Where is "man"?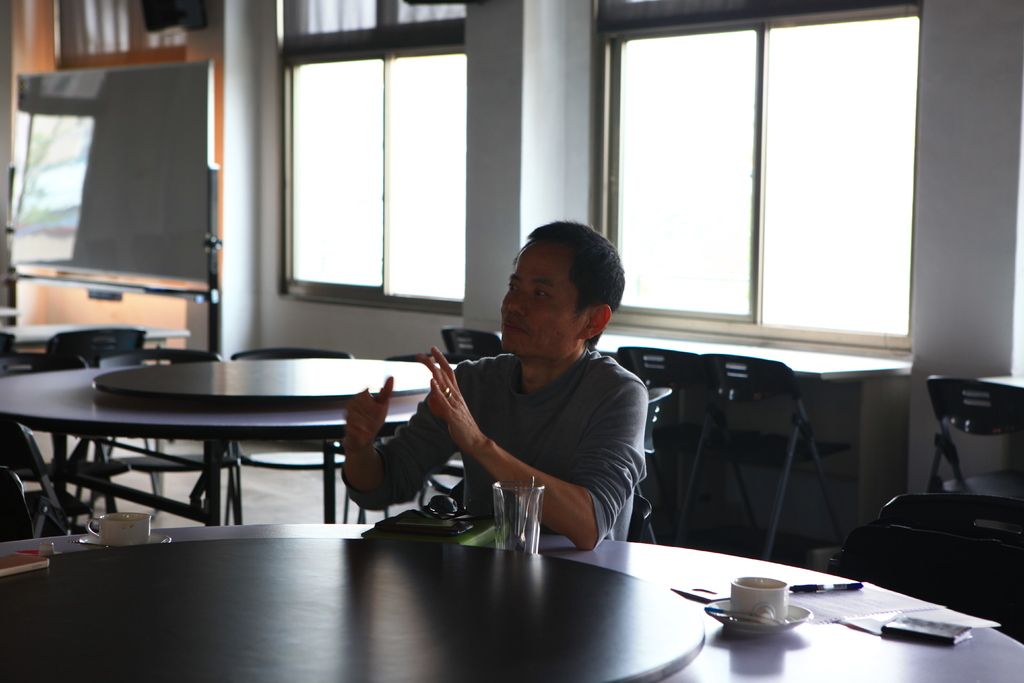
[left=365, top=233, right=680, bottom=554].
